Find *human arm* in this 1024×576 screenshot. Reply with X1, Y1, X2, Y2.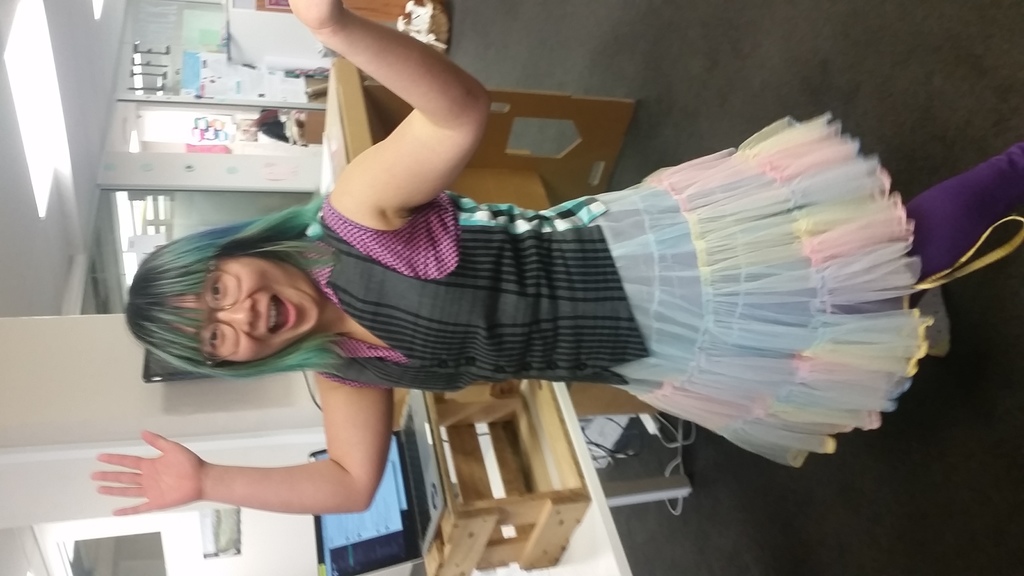
80, 348, 408, 531.
